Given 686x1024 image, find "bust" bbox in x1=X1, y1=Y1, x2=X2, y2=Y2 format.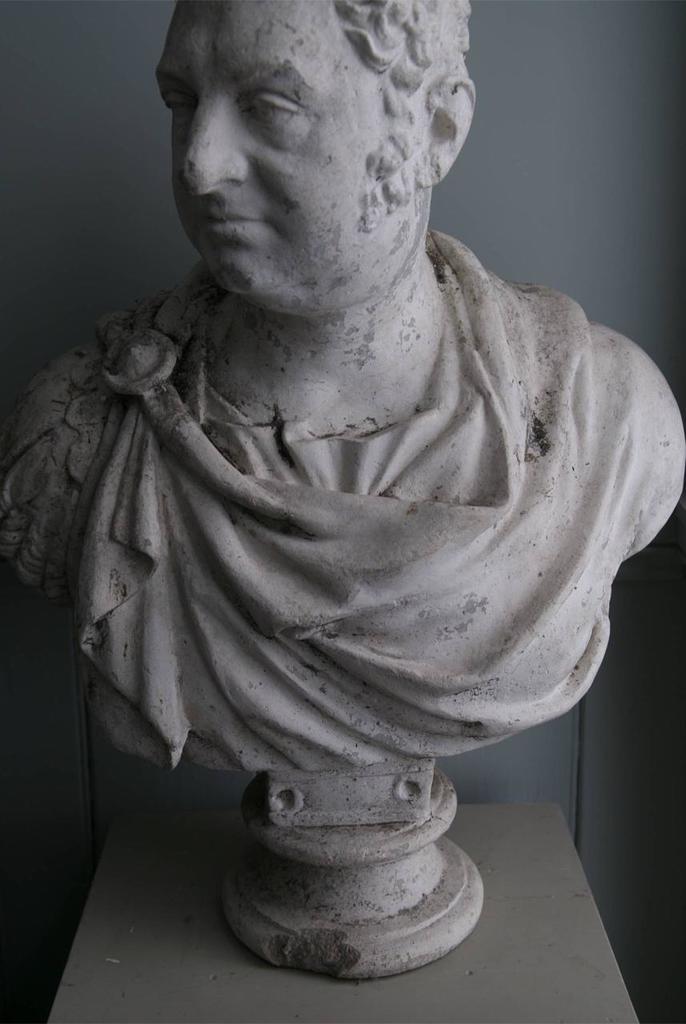
x1=0, y1=0, x2=685, y2=775.
